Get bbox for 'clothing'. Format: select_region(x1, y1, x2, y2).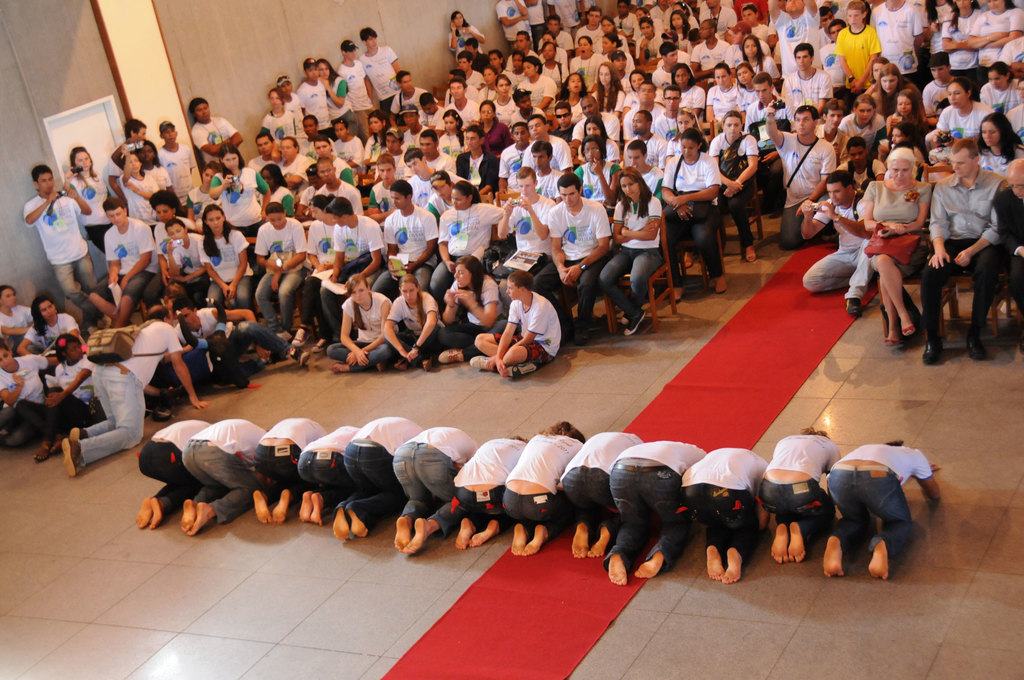
select_region(922, 81, 948, 131).
